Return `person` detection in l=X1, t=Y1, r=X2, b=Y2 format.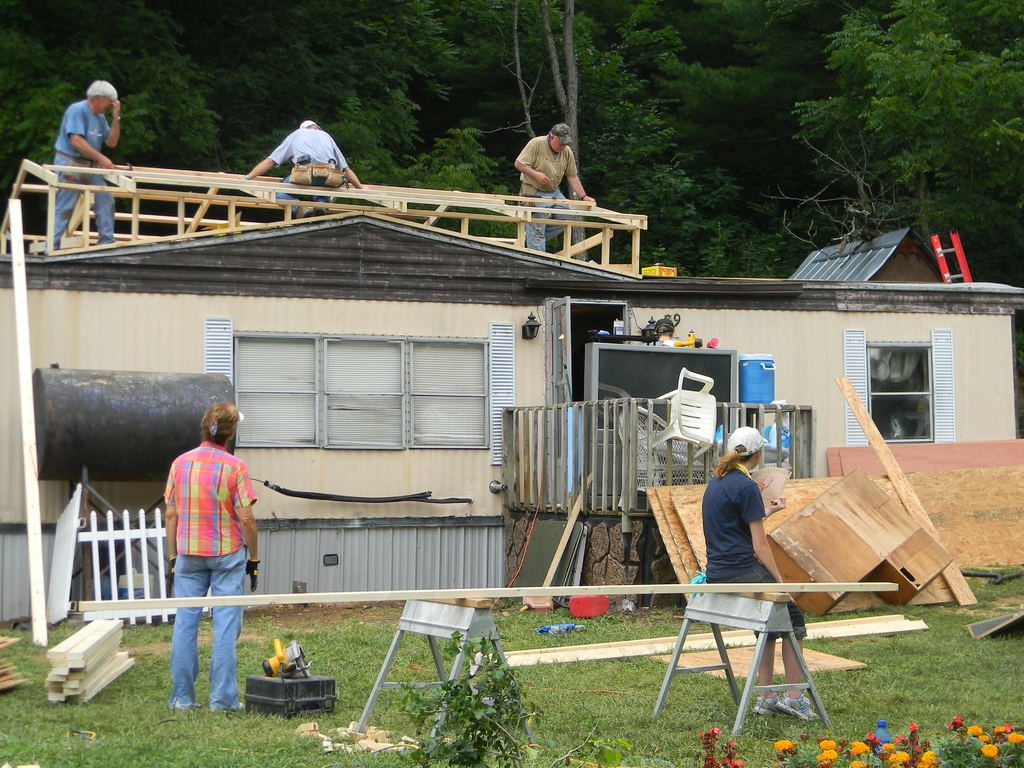
l=45, t=78, r=118, b=252.
